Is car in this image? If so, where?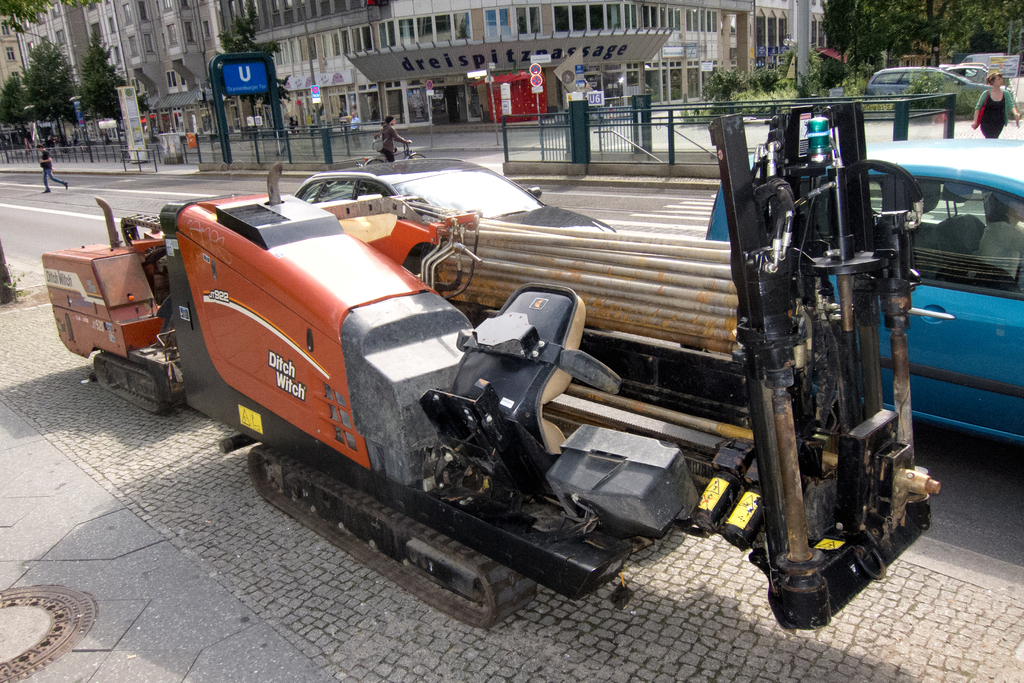
Yes, at bbox(705, 144, 1023, 453).
